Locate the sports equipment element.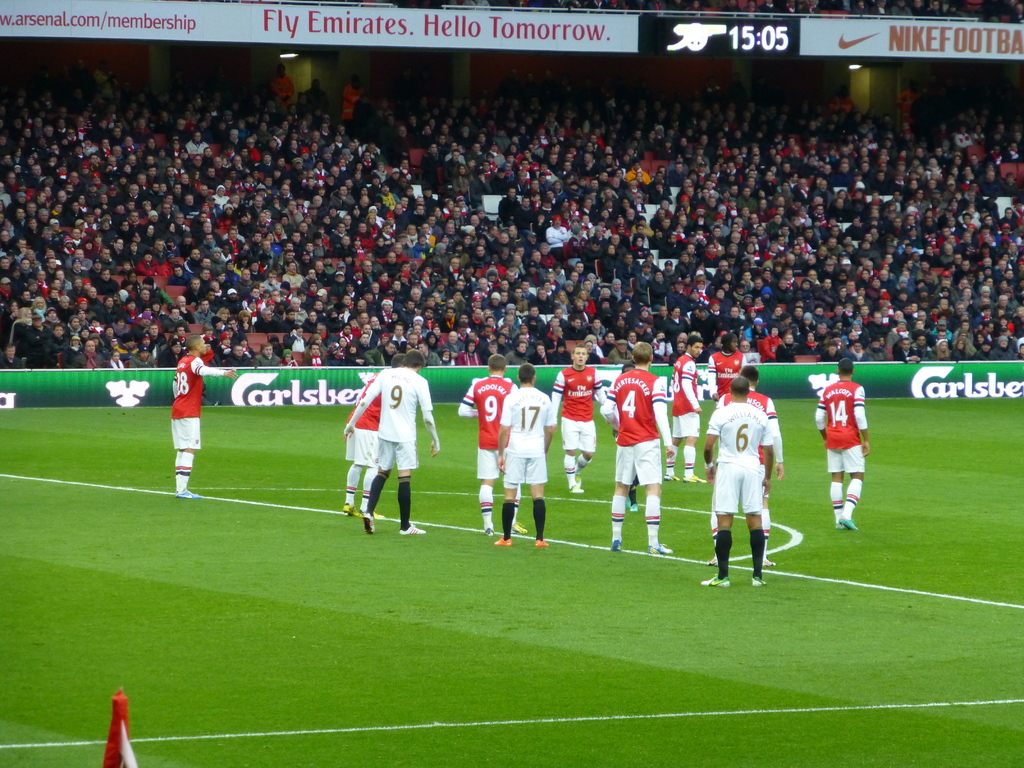
Element bbox: 177,489,198,497.
